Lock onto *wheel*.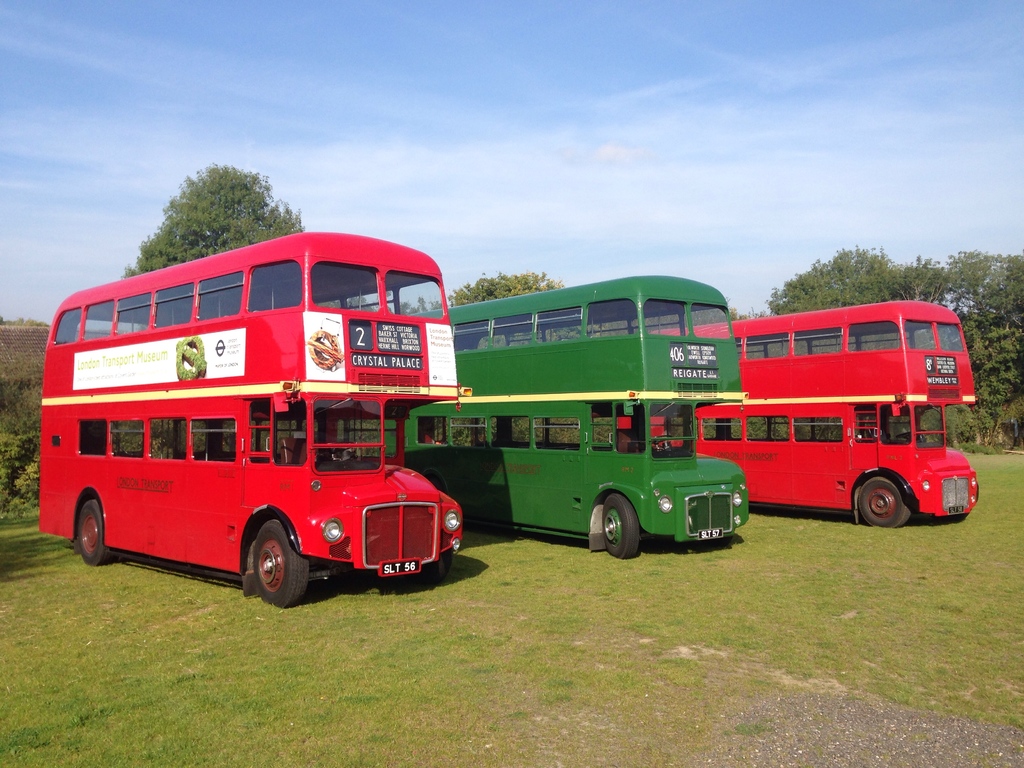
Locked: locate(318, 442, 353, 451).
